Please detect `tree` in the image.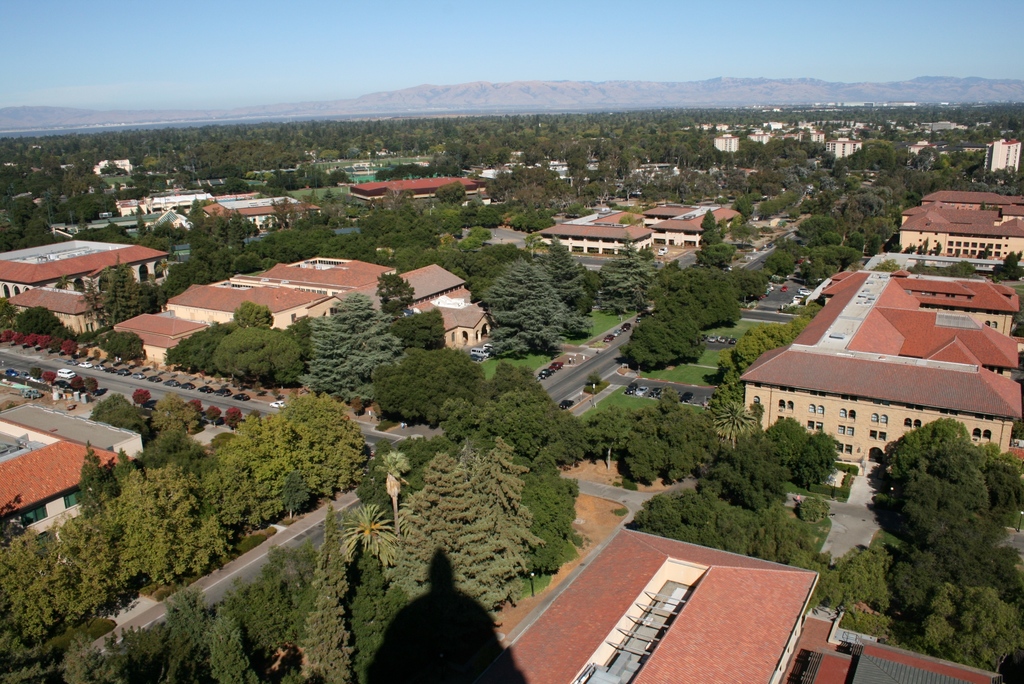
<box>918,573,1023,678</box>.
